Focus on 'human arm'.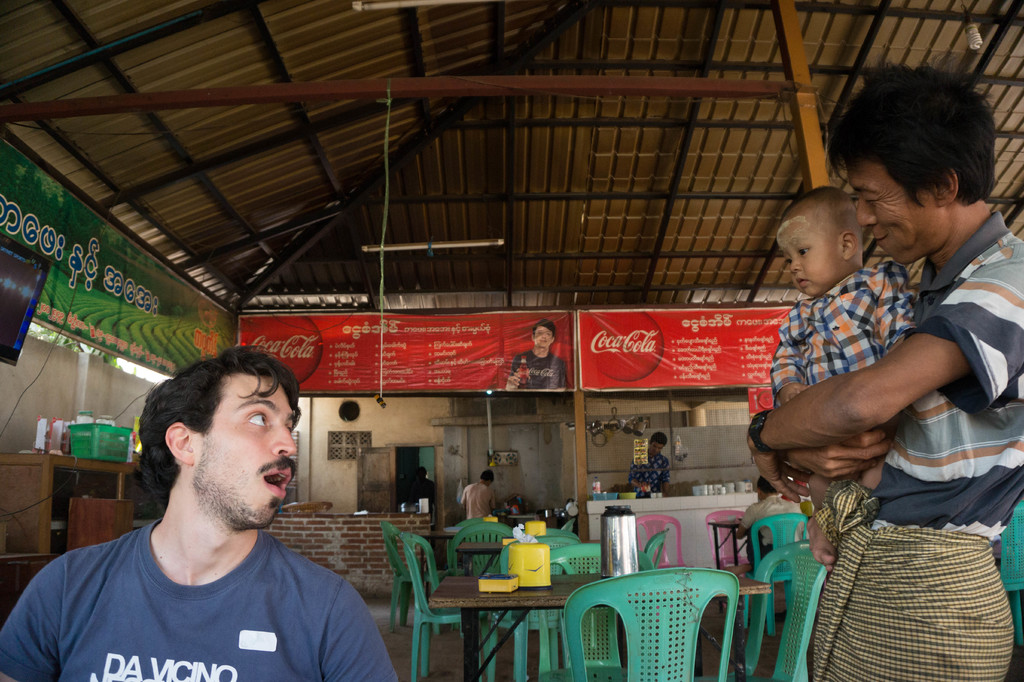
Focused at {"left": 0, "top": 549, "right": 95, "bottom": 676}.
